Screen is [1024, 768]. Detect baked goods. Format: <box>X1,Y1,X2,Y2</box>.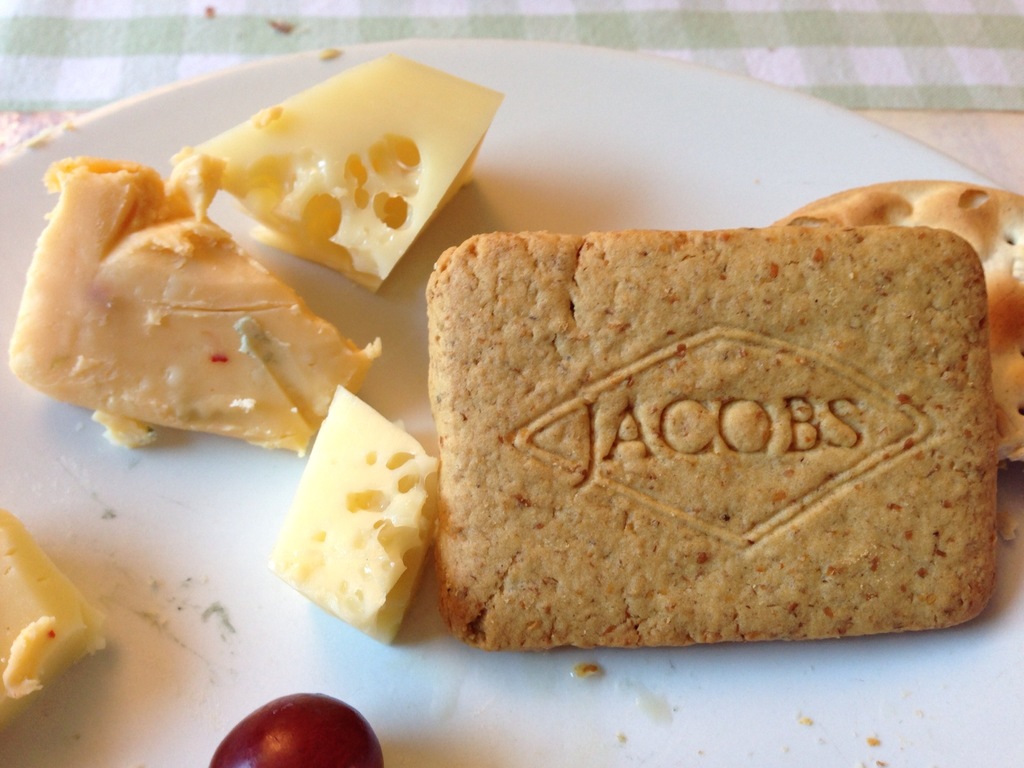
<box>779,179,1023,476</box>.
